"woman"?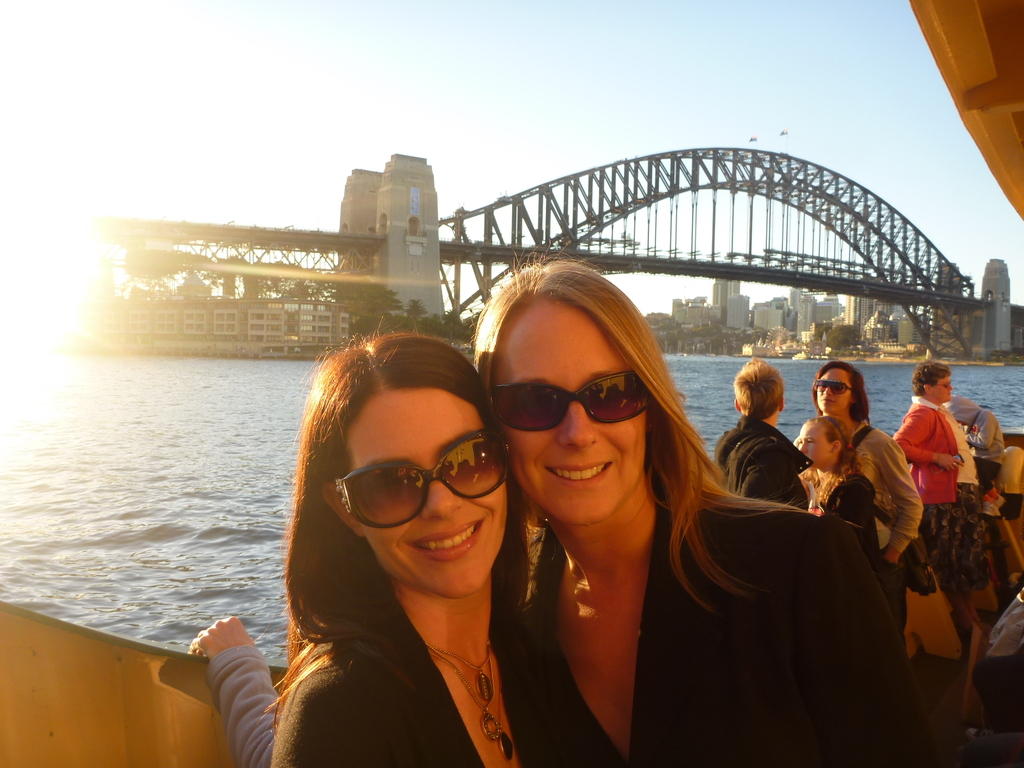
bbox=(787, 360, 920, 636)
